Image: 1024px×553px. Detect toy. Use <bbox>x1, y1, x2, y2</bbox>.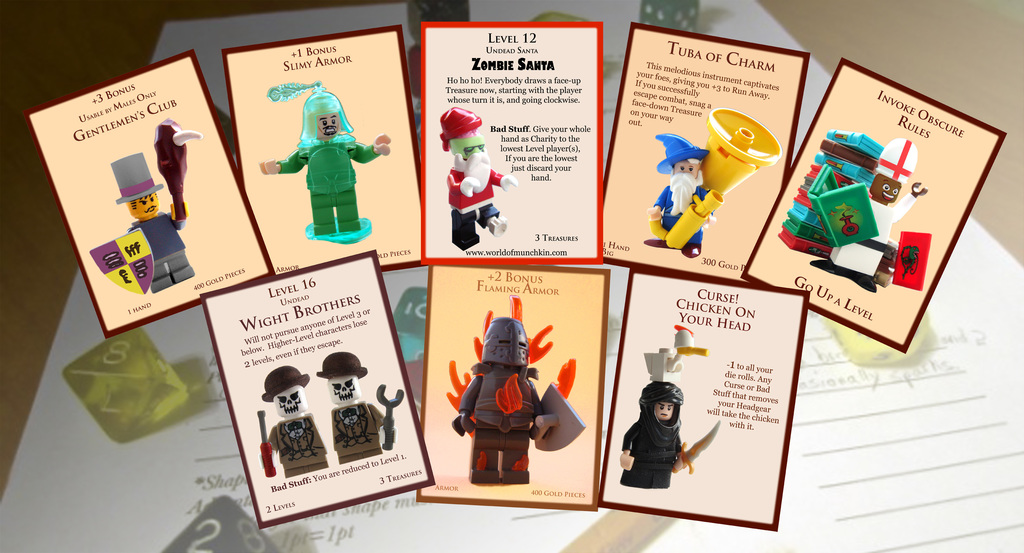
<bbox>430, 106, 514, 260</bbox>.
